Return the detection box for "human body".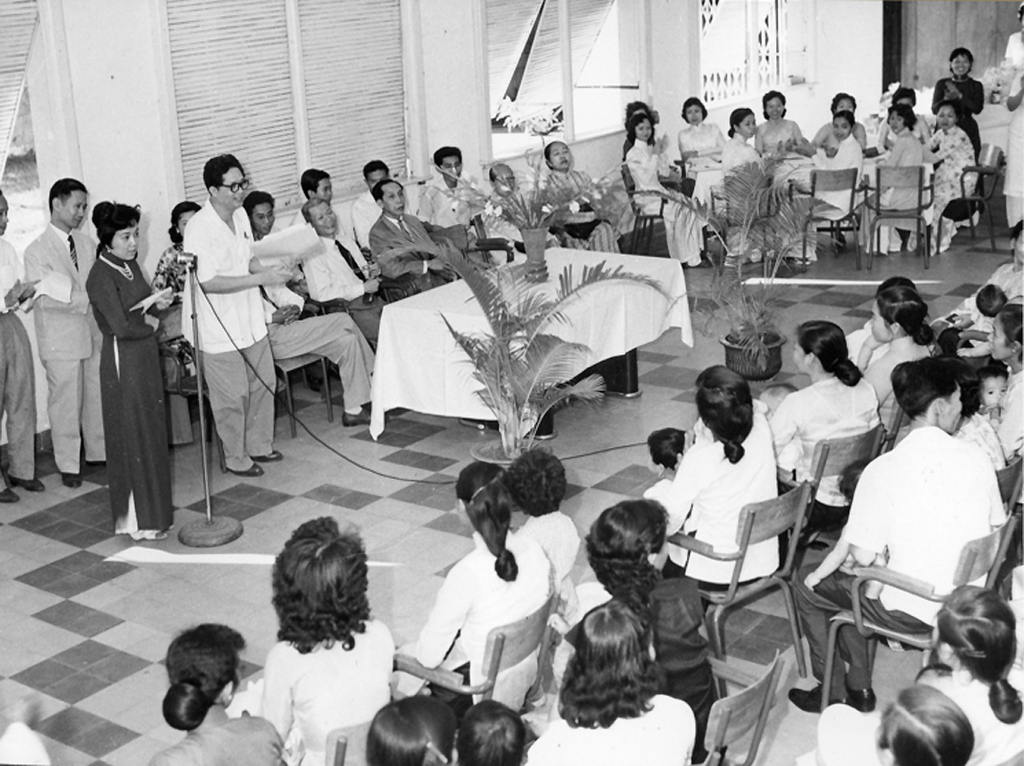
box=[392, 463, 545, 695].
